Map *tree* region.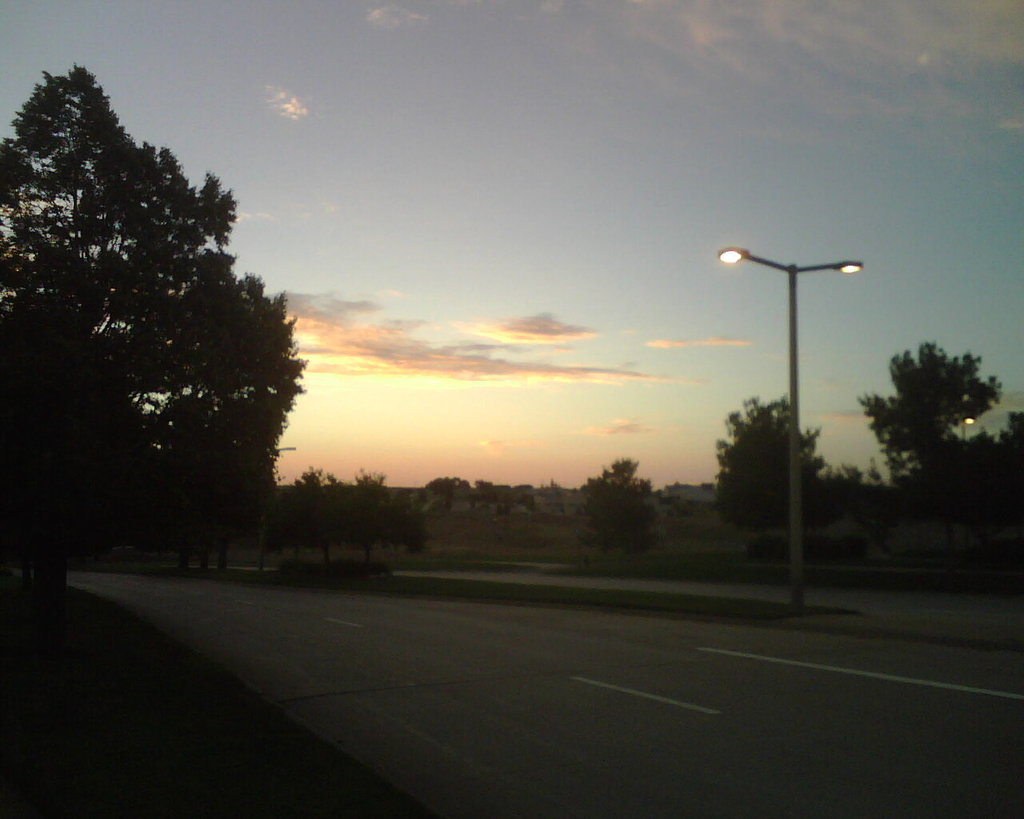
Mapped to region(713, 386, 836, 548).
